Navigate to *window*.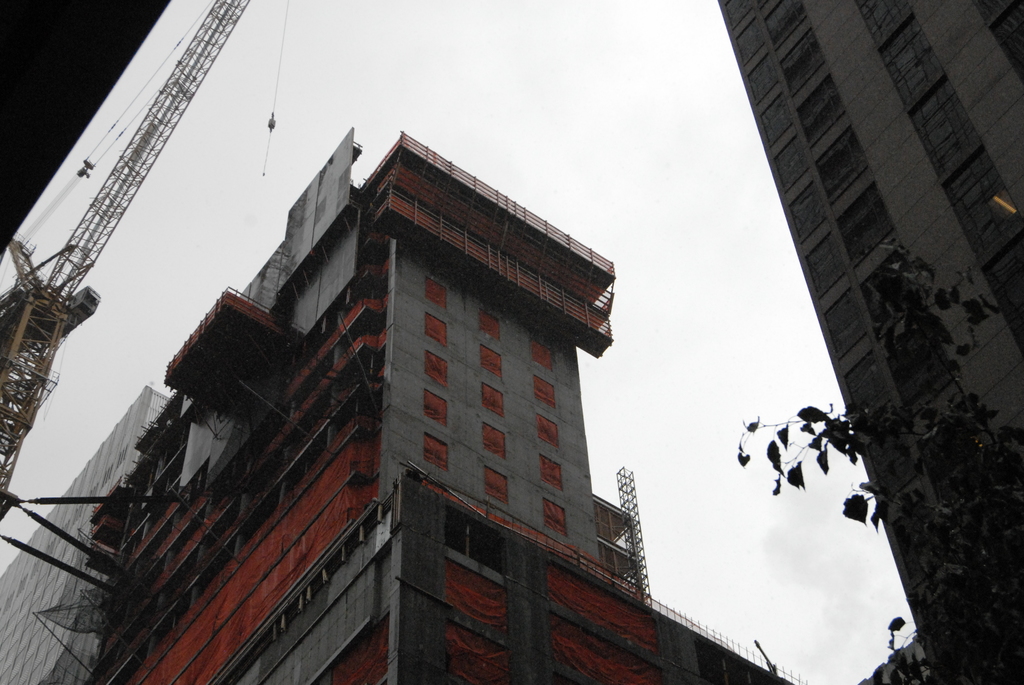
Navigation target: pyautogui.locateOnScreen(424, 427, 447, 468).
